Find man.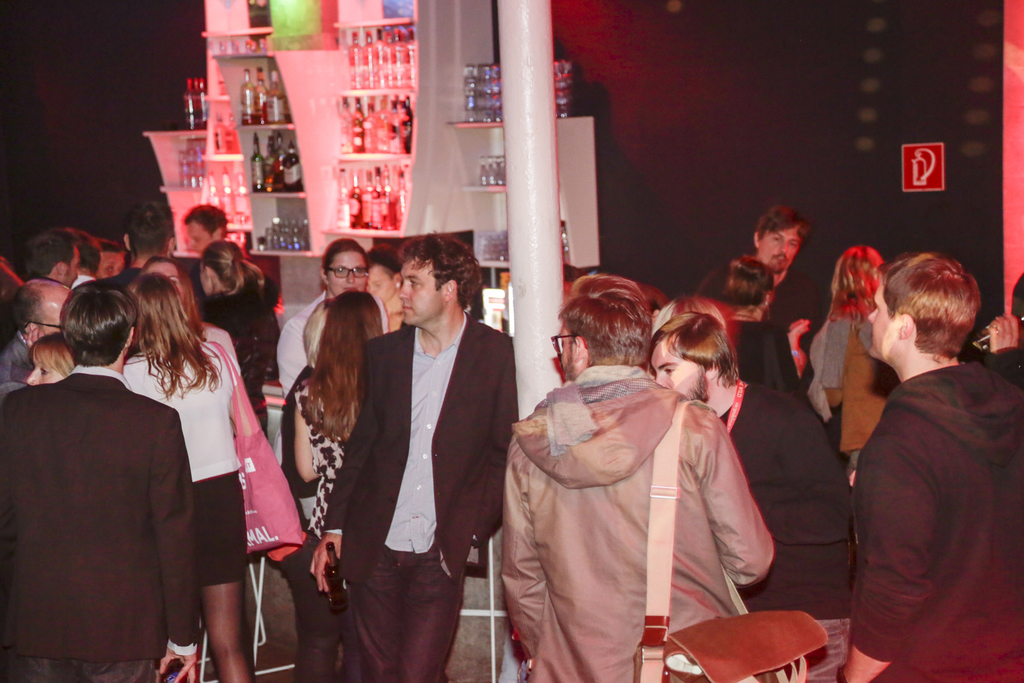
Rect(0, 284, 77, 405).
